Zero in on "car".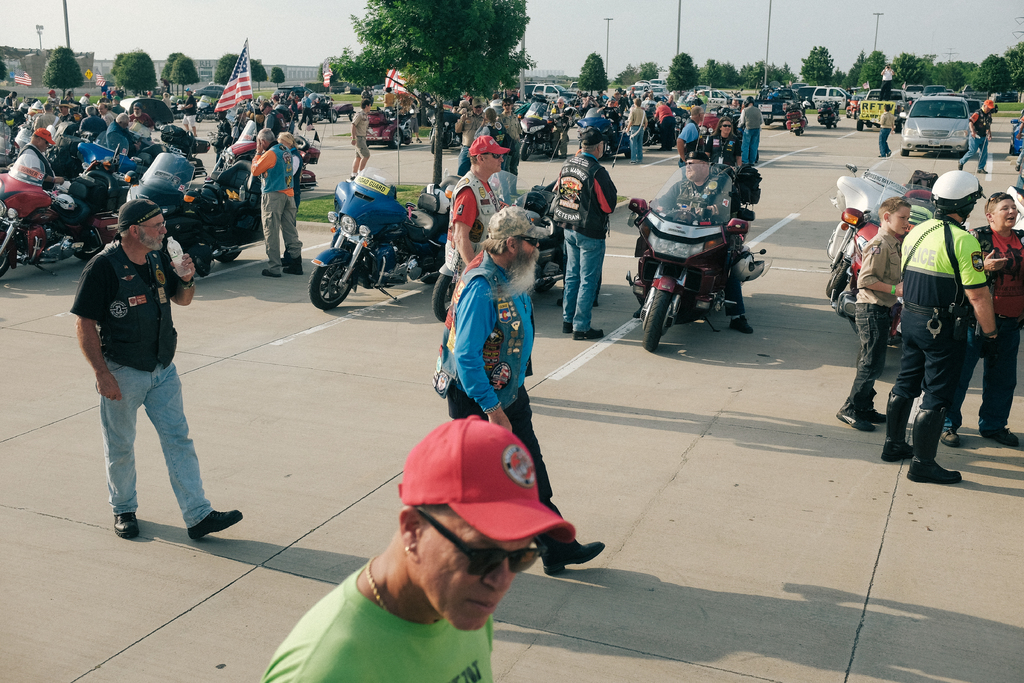
Zeroed in: 304, 81, 329, 92.
